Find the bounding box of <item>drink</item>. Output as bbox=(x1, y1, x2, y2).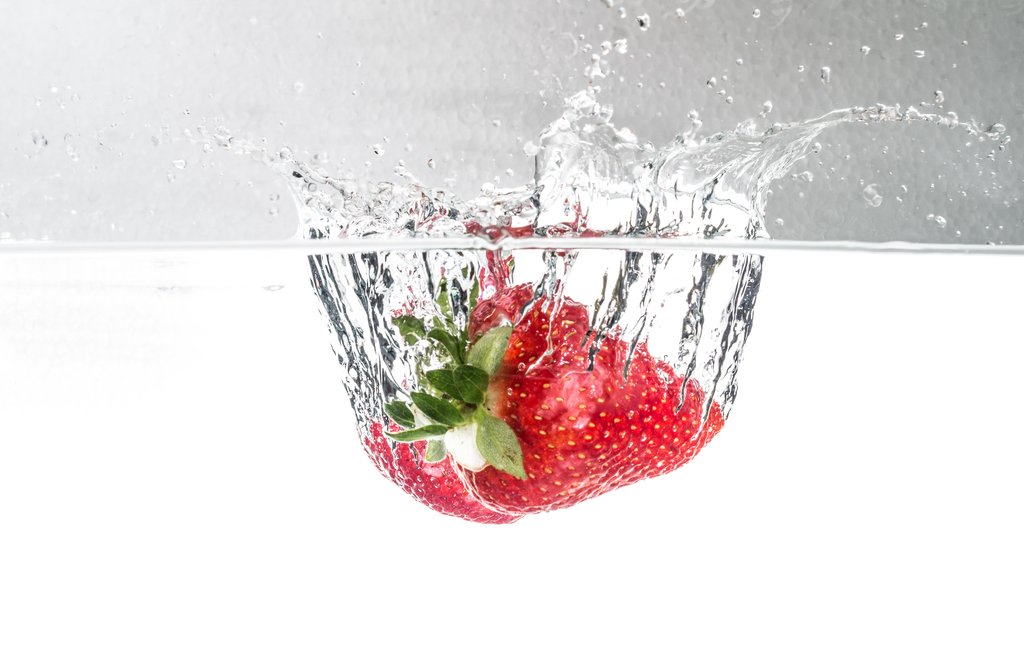
bbox=(0, 83, 1023, 647).
